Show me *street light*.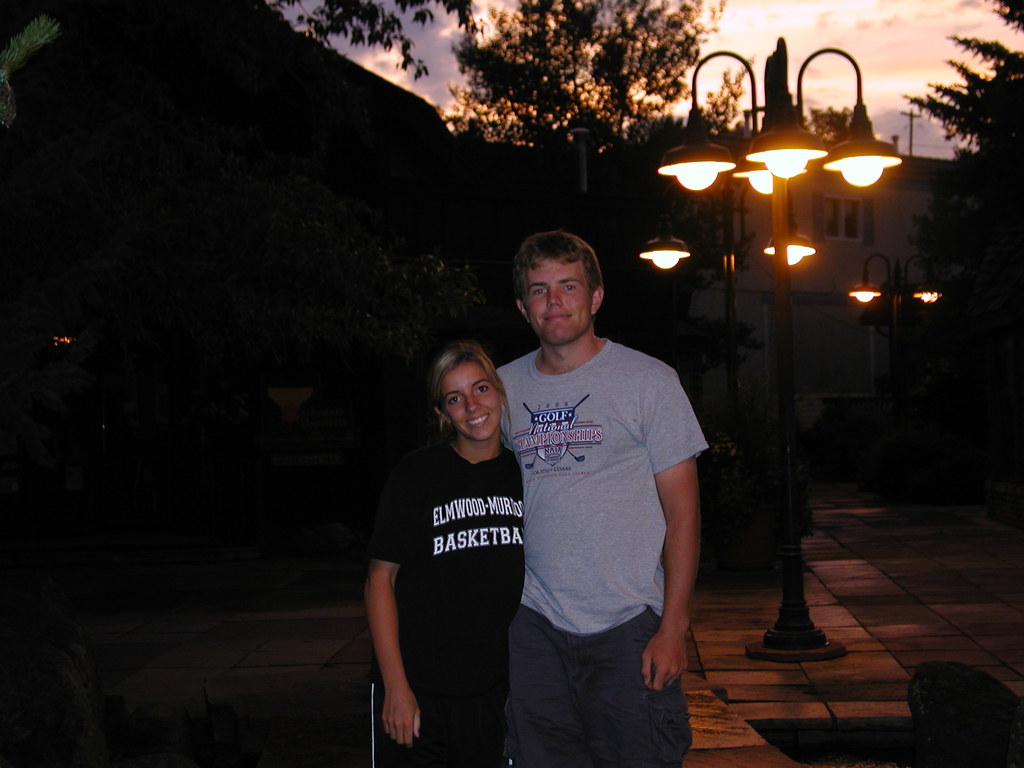
*street light* is here: Rect(664, 40, 893, 660).
